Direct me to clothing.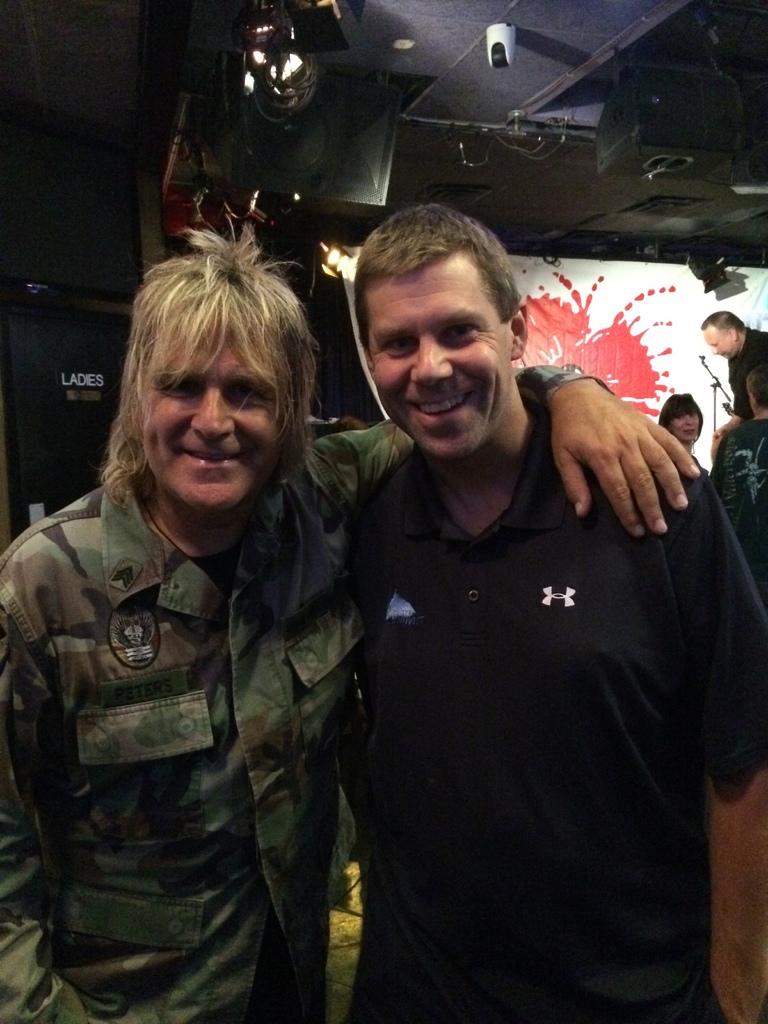
Direction: select_region(728, 335, 767, 440).
